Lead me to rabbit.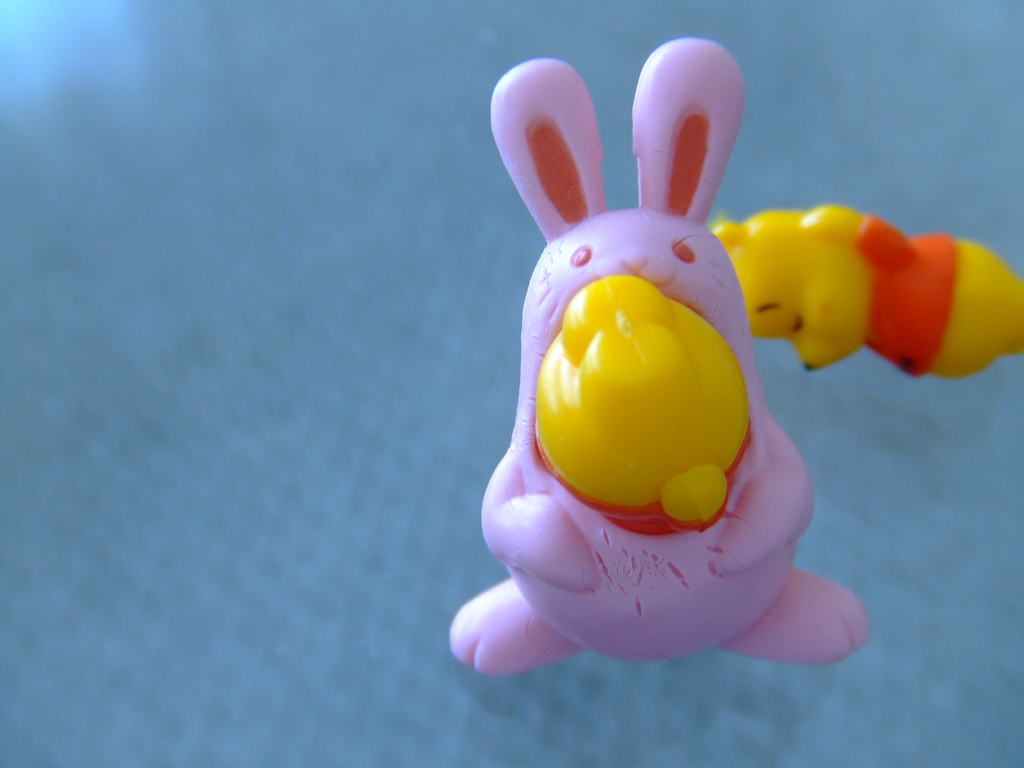
Lead to (x1=449, y1=38, x2=870, y2=676).
